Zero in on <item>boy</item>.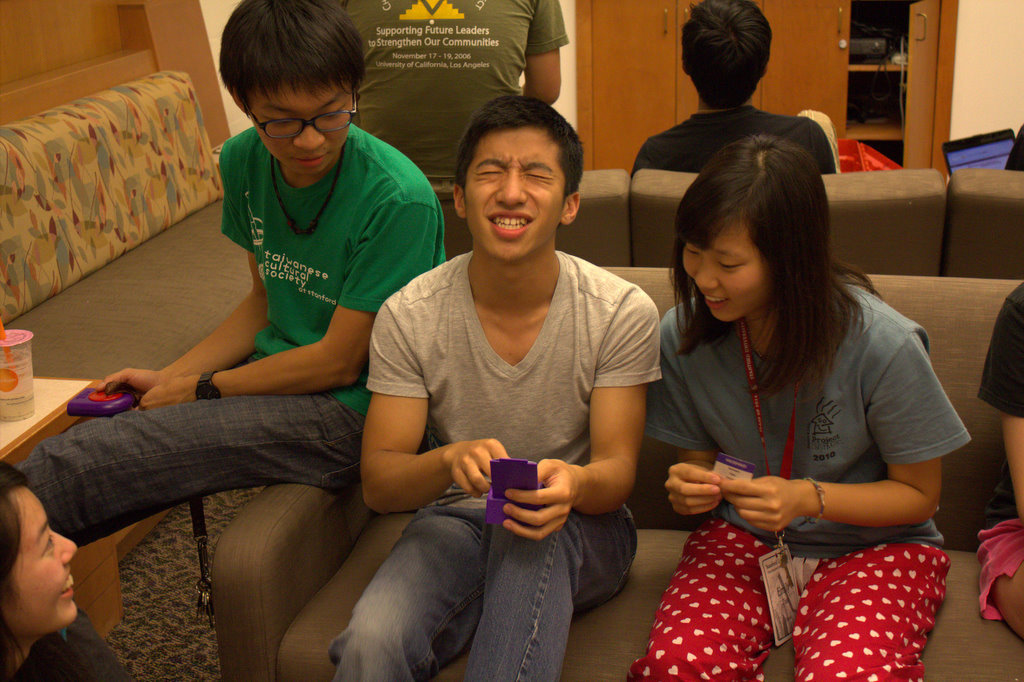
Zeroed in: <region>0, 0, 474, 540</region>.
